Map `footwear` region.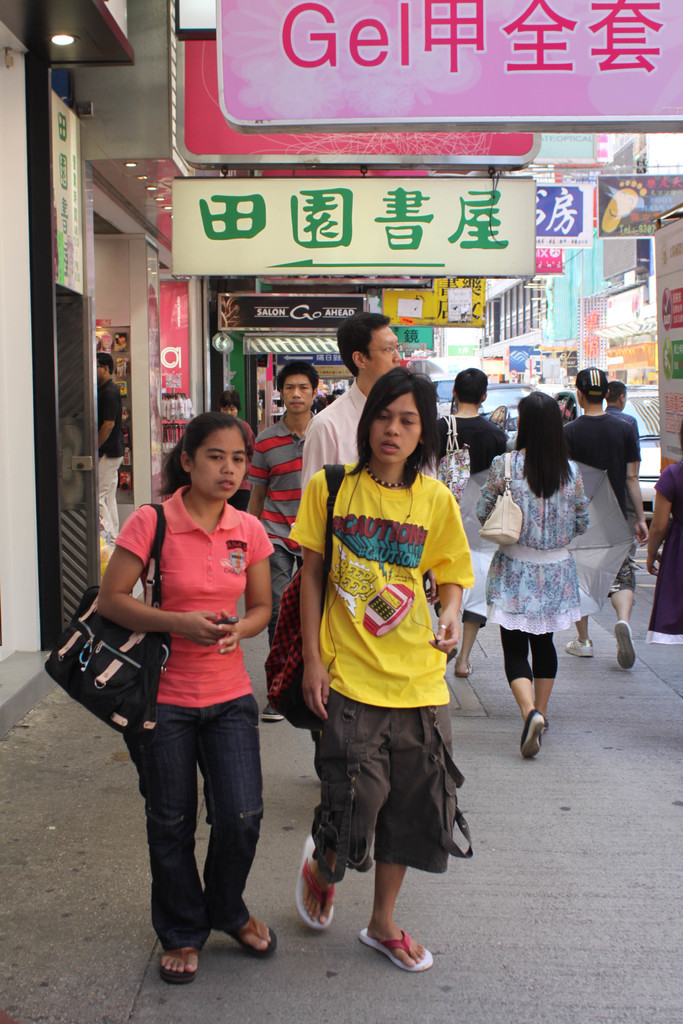
Mapped to bbox=(260, 705, 288, 724).
